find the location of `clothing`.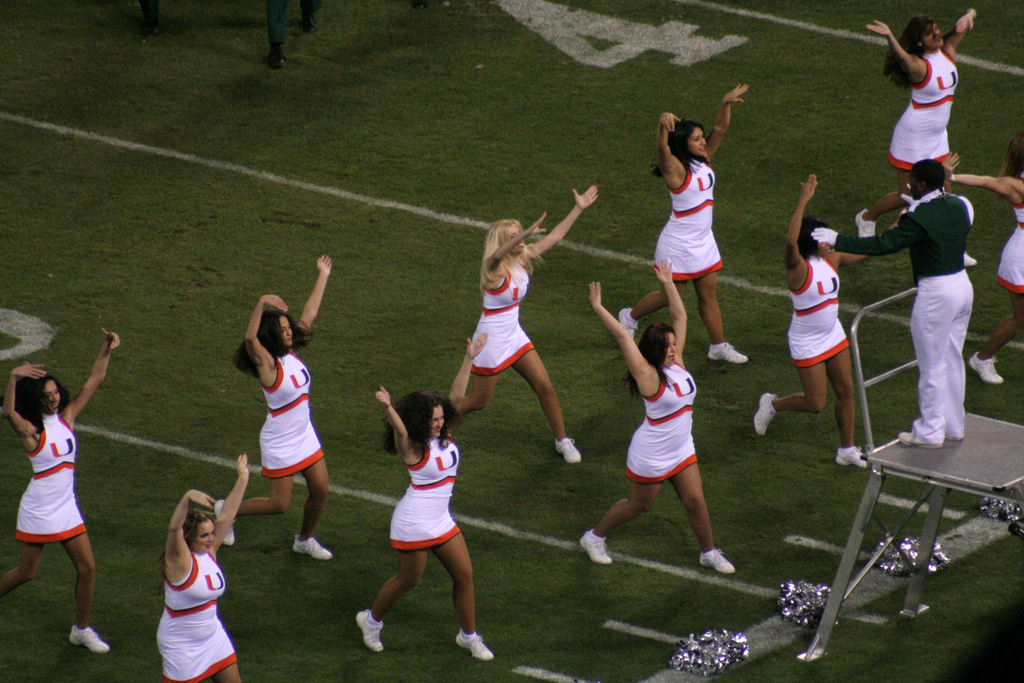
Location: locate(652, 161, 722, 279).
